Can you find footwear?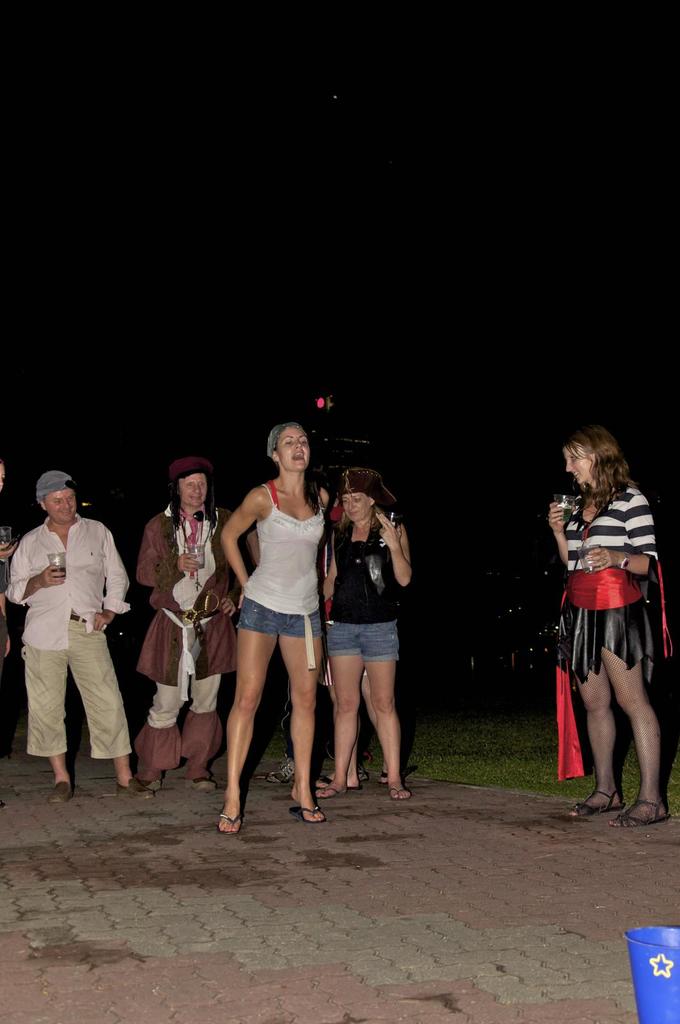
Yes, bounding box: left=572, top=792, right=628, bottom=816.
